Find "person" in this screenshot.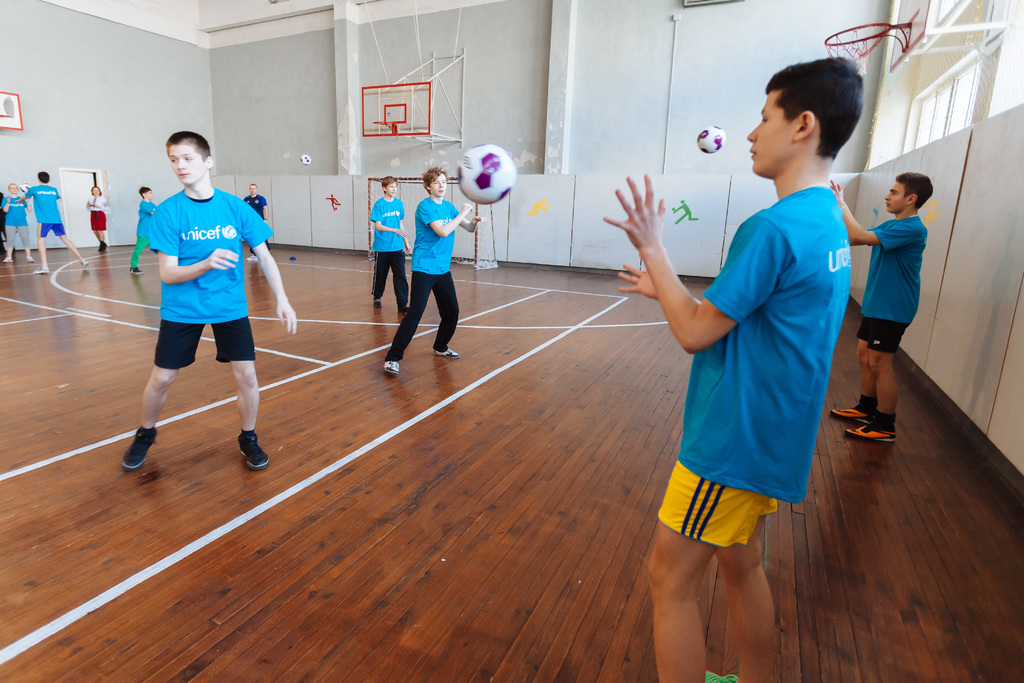
The bounding box for "person" is detection(15, 169, 92, 273).
